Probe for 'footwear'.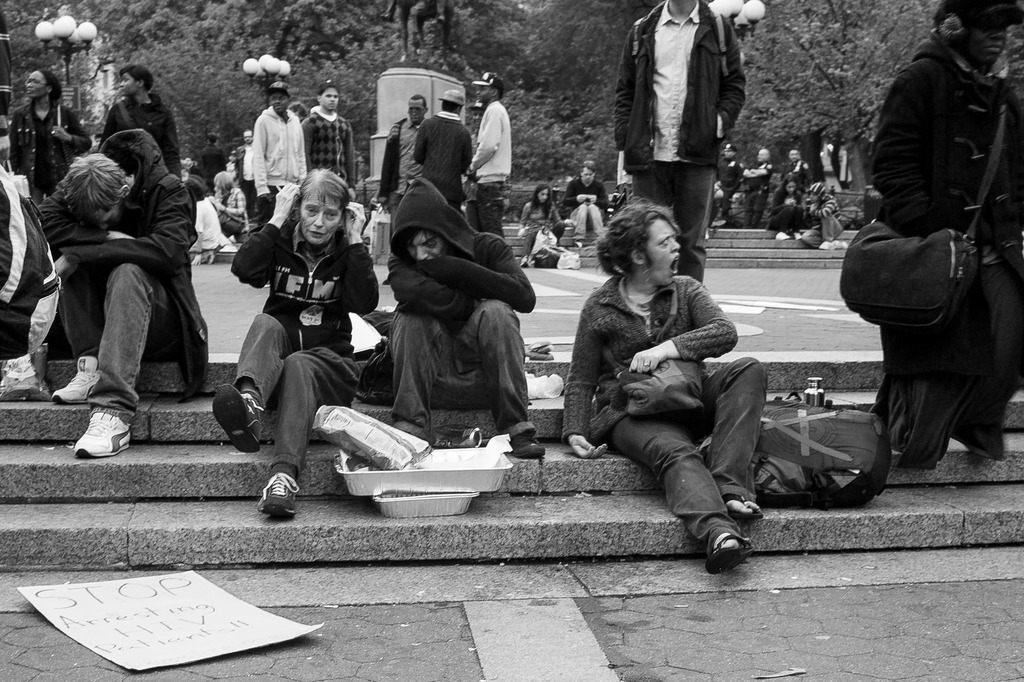
Probe result: (819,240,833,251).
